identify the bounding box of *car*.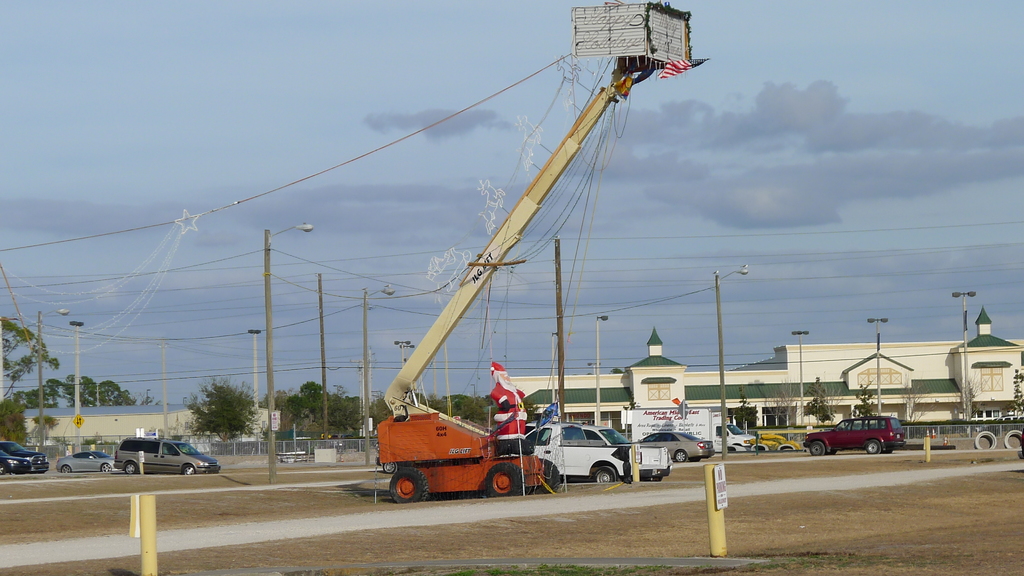
region(803, 416, 908, 458).
